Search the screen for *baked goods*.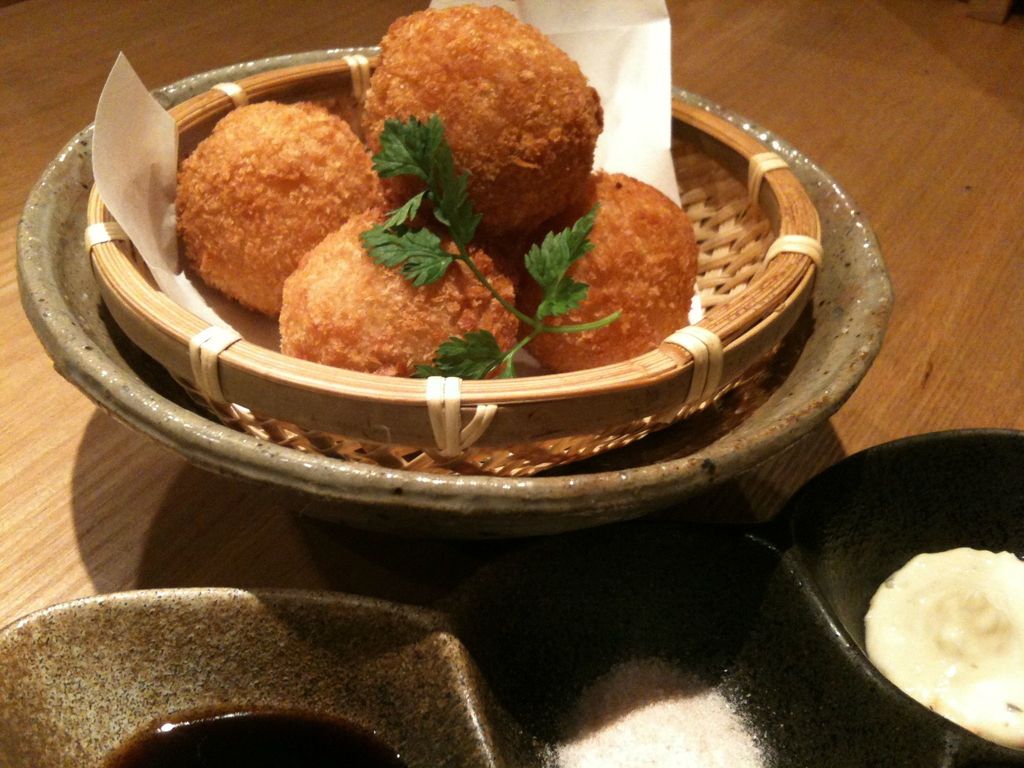
Found at rect(178, 108, 390, 311).
